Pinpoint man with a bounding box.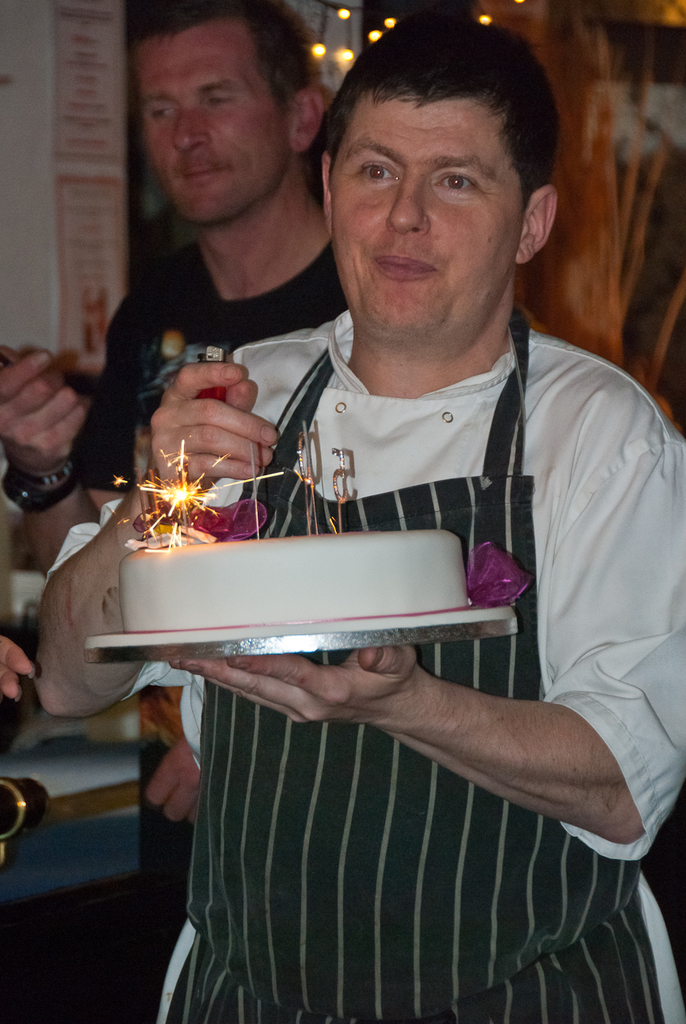
23 22 685 1023.
